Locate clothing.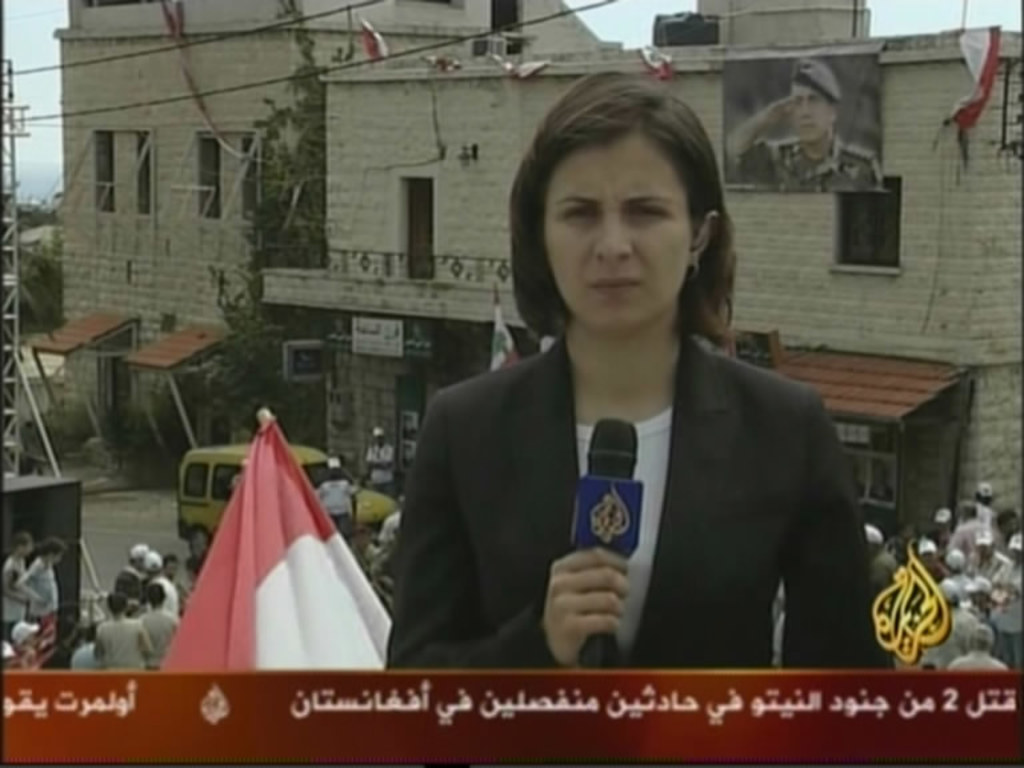
Bounding box: {"left": 952, "top": 520, "right": 985, "bottom": 571}.
